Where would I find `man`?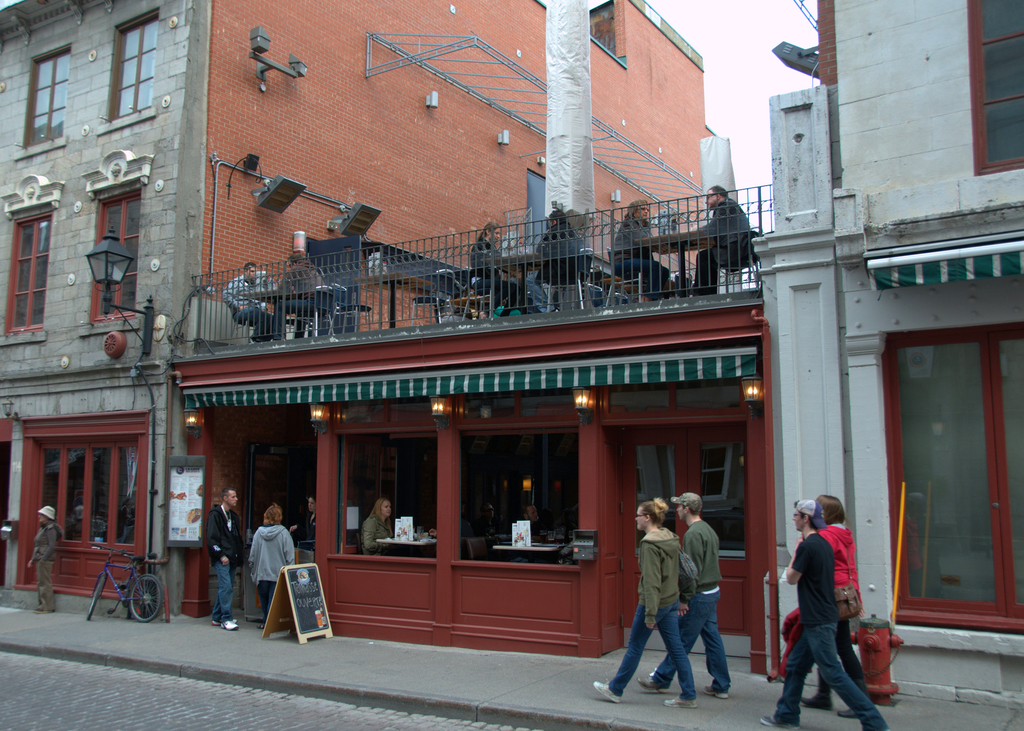
At [760,499,896,730].
